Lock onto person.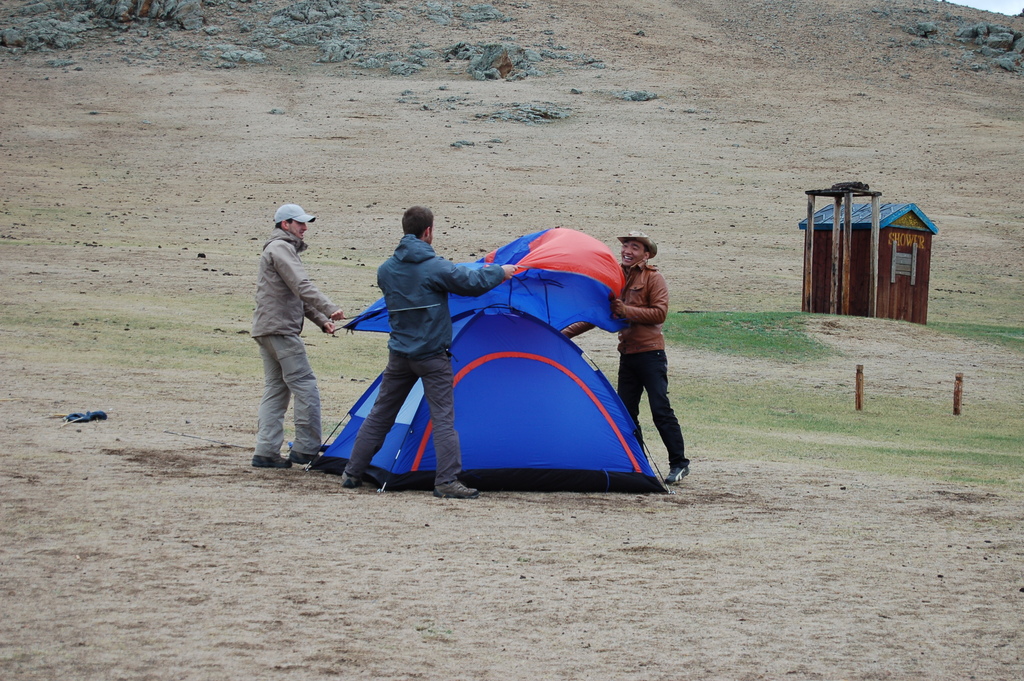
Locked: select_region(564, 230, 693, 485).
